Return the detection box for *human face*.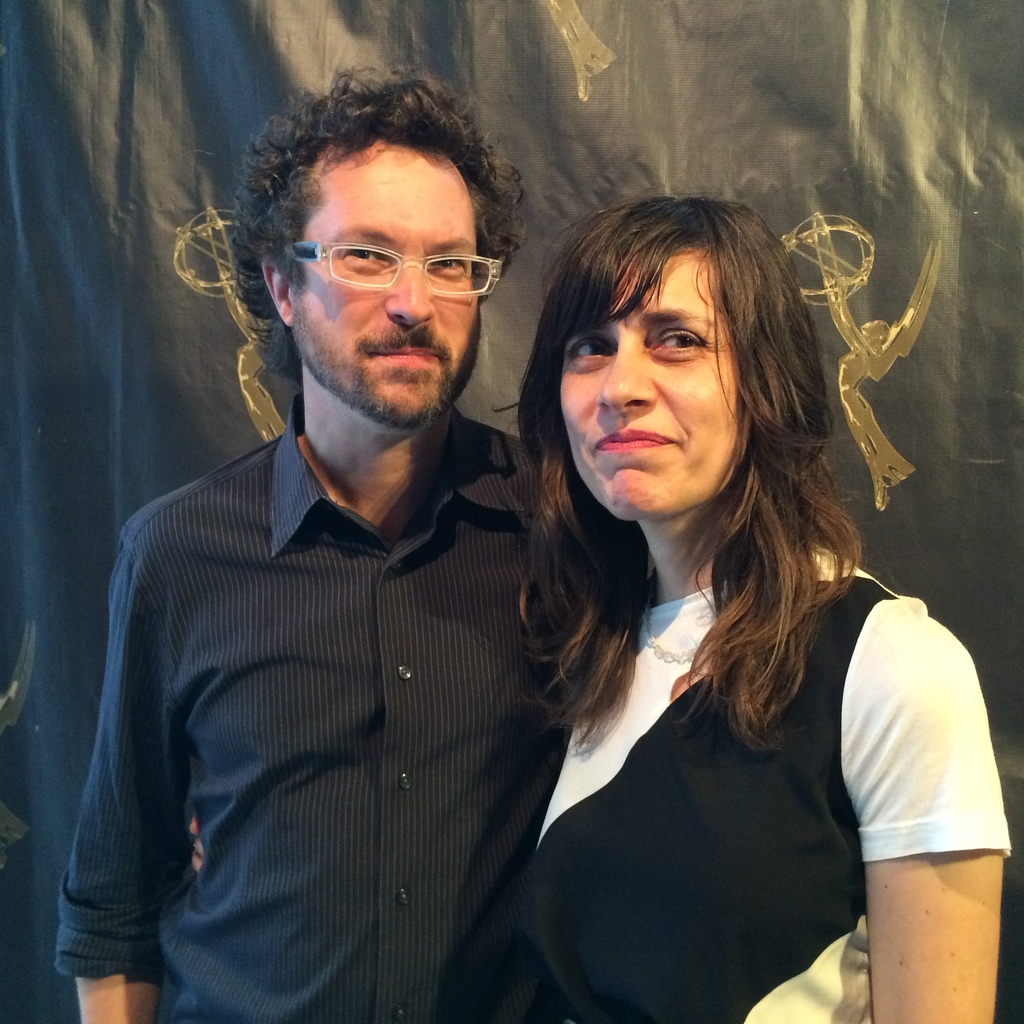
<bbox>298, 144, 478, 420</bbox>.
